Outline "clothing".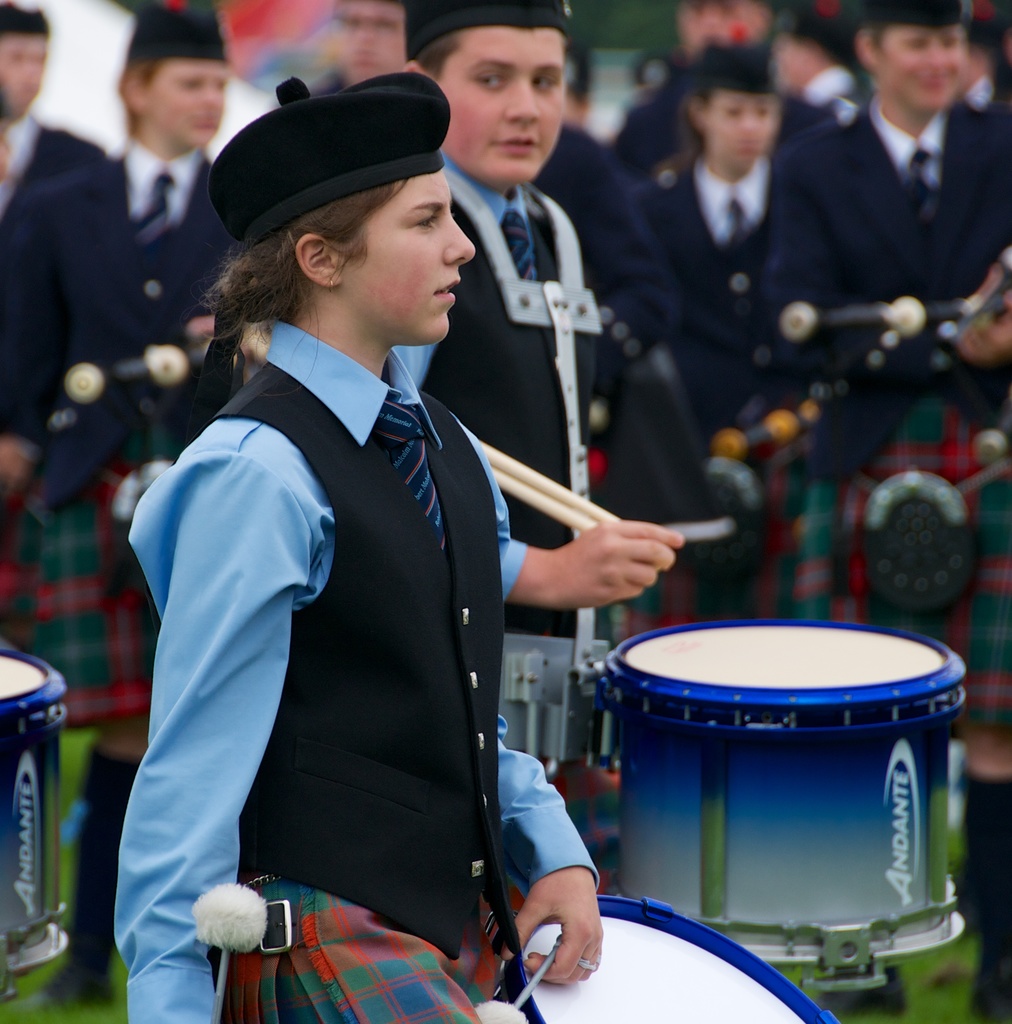
Outline: 126:317:606:1023.
